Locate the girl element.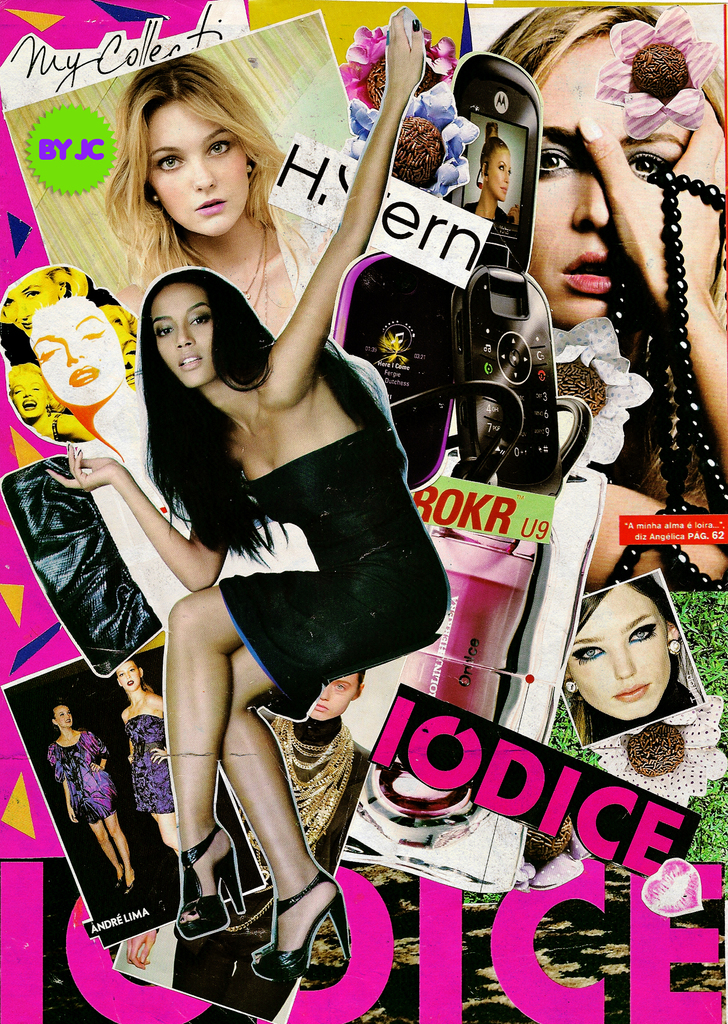
Element bbox: [89,111,458,1023].
